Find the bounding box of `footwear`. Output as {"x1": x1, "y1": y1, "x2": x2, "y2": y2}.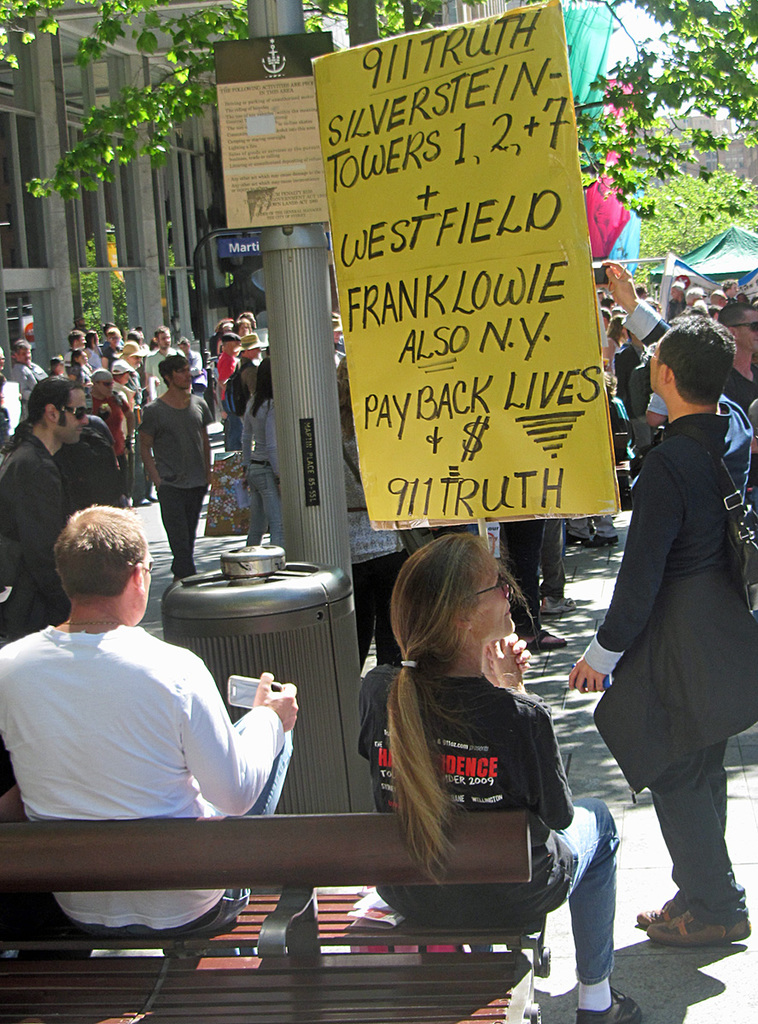
{"x1": 648, "y1": 908, "x2": 752, "y2": 945}.
